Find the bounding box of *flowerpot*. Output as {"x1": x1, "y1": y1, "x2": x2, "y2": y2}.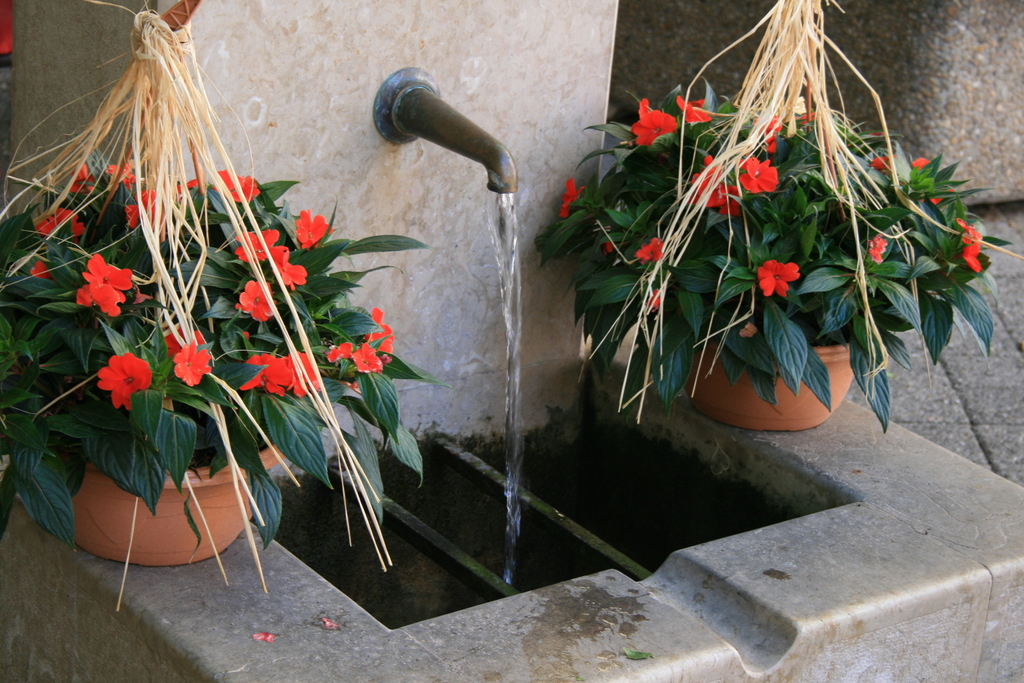
{"x1": 690, "y1": 316, "x2": 865, "y2": 429}.
